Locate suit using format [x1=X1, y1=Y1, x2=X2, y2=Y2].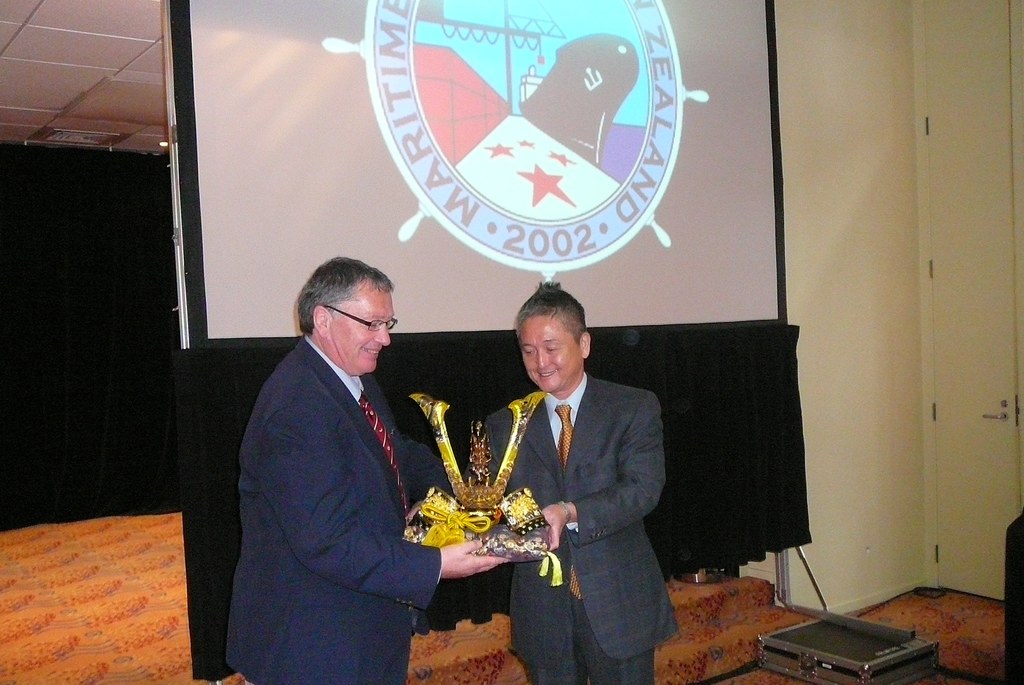
[x1=484, y1=374, x2=679, y2=684].
